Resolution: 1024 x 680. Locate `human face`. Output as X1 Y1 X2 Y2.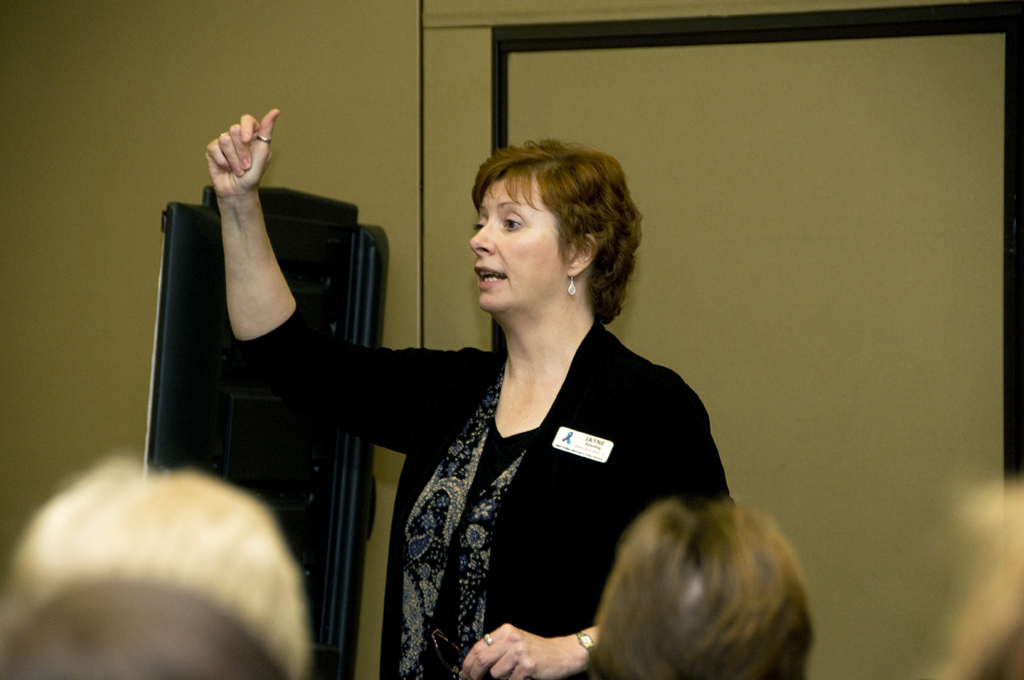
468 174 564 313.
